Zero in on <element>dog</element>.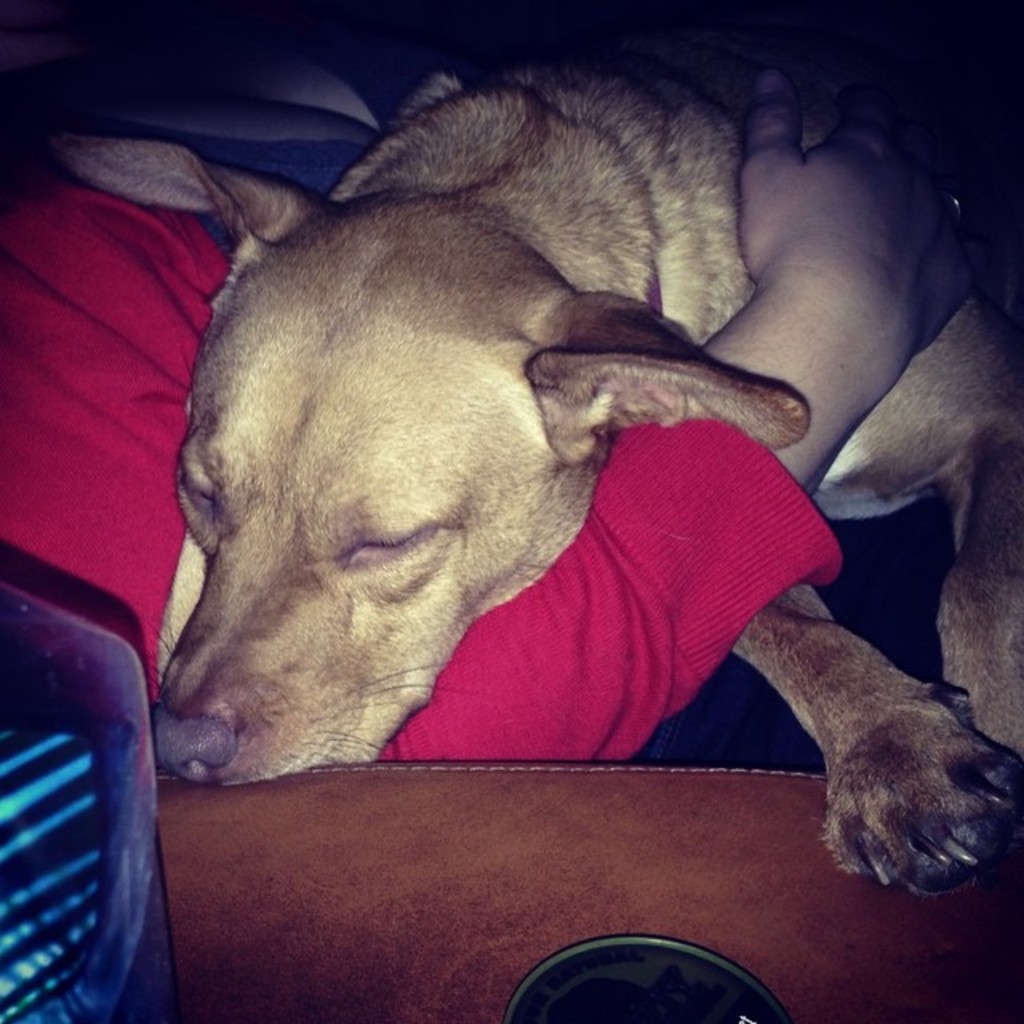
Zeroed in: (37, 66, 1022, 901).
